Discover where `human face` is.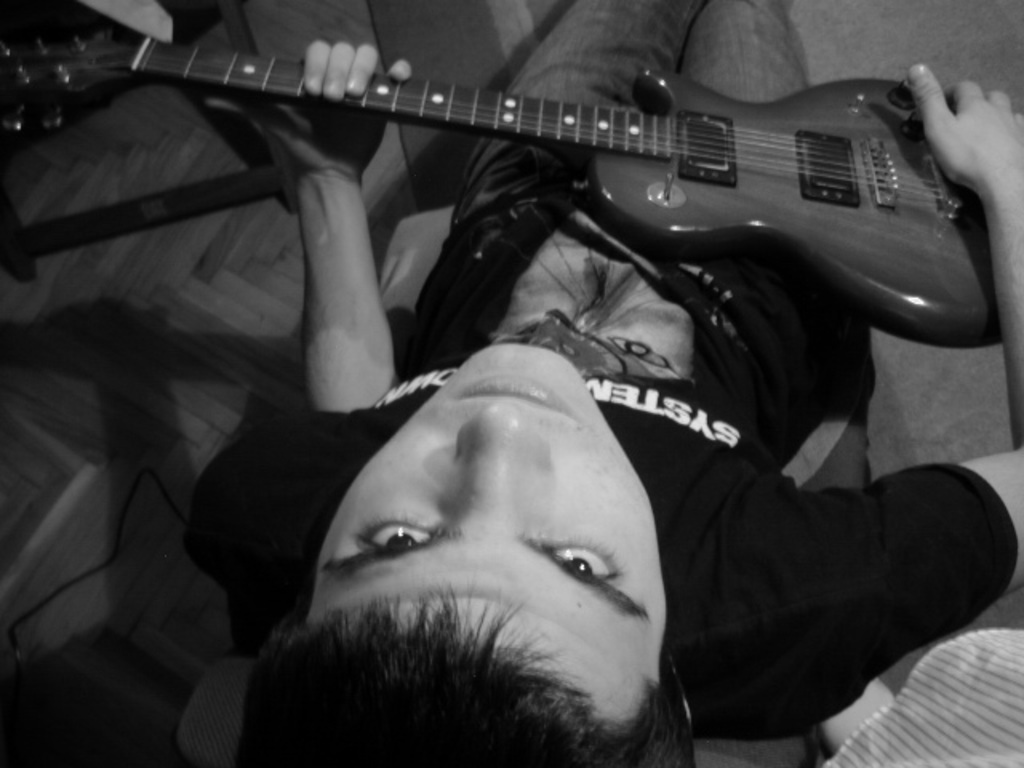
Discovered at <bbox>270, 325, 694, 722</bbox>.
